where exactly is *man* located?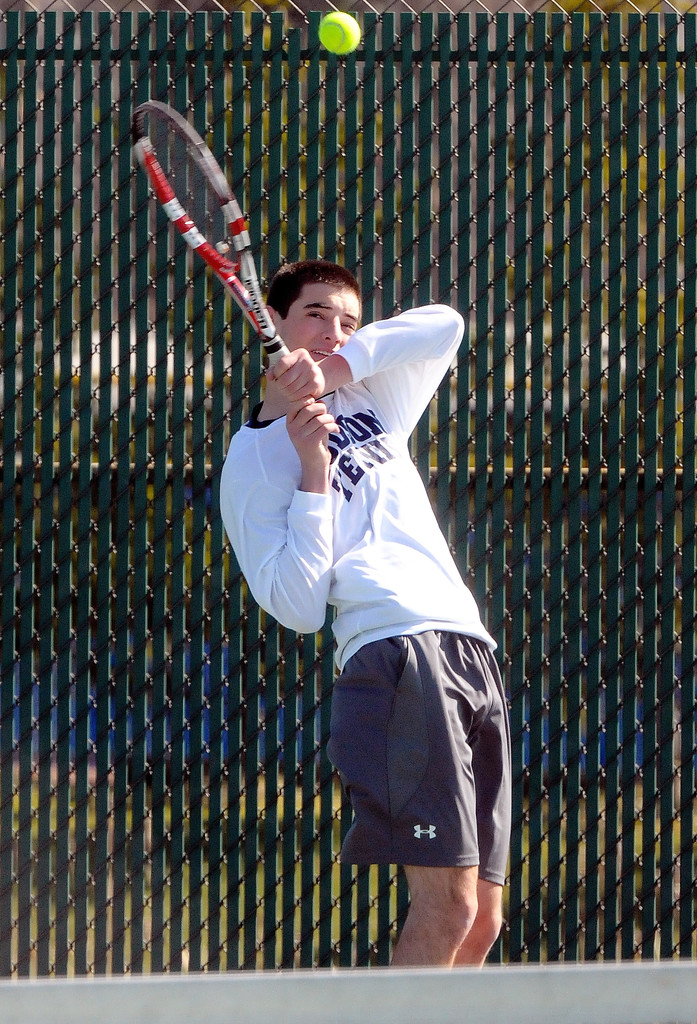
Its bounding box is box=[238, 237, 517, 974].
